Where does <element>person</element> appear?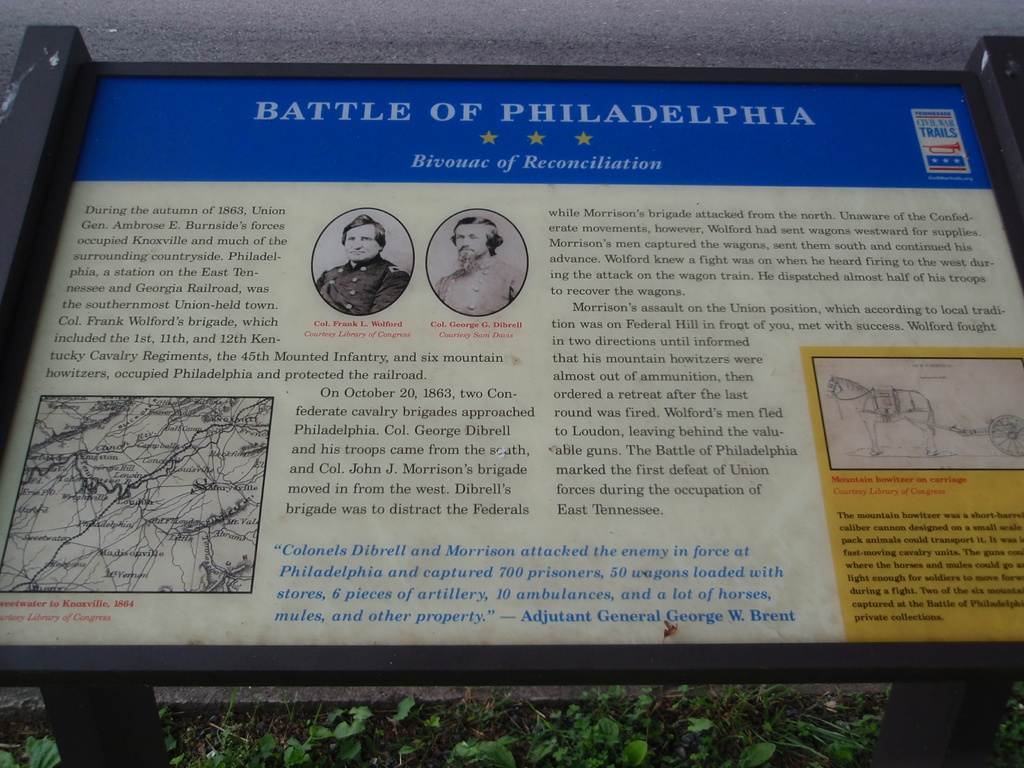
Appears at 435/211/520/337.
